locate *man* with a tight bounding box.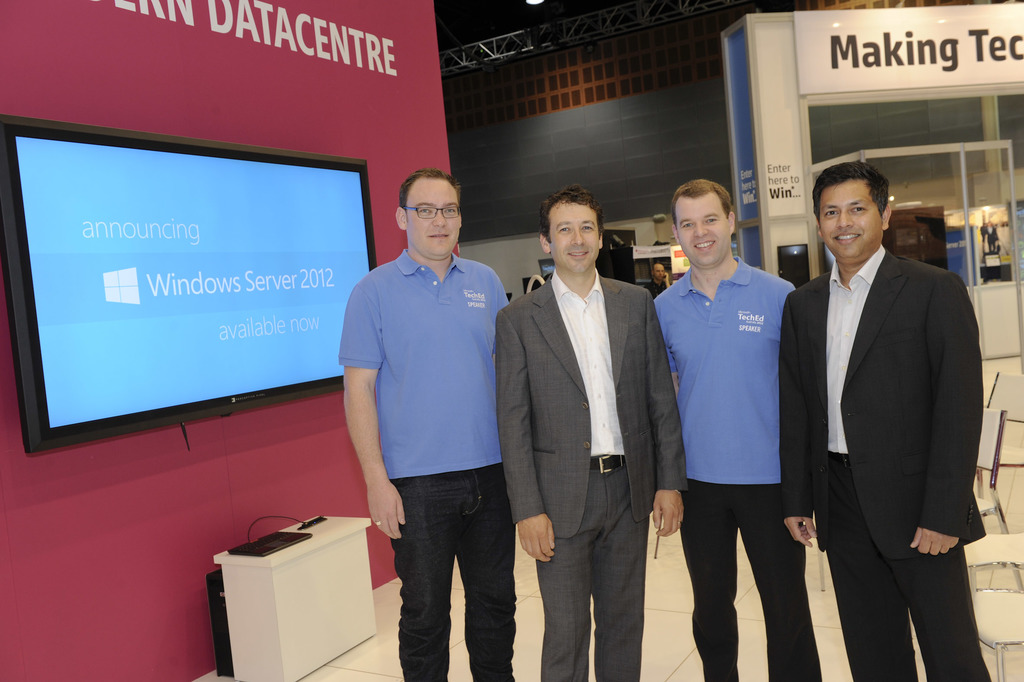
(650, 179, 822, 681).
